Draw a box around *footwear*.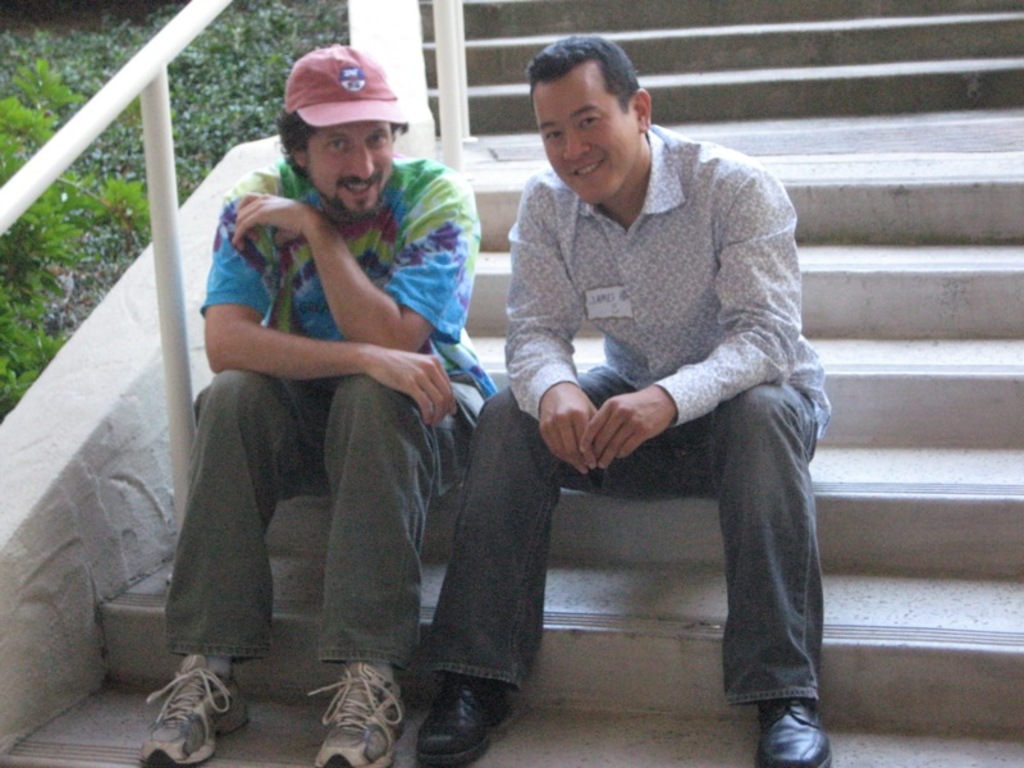
detection(758, 691, 832, 767).
